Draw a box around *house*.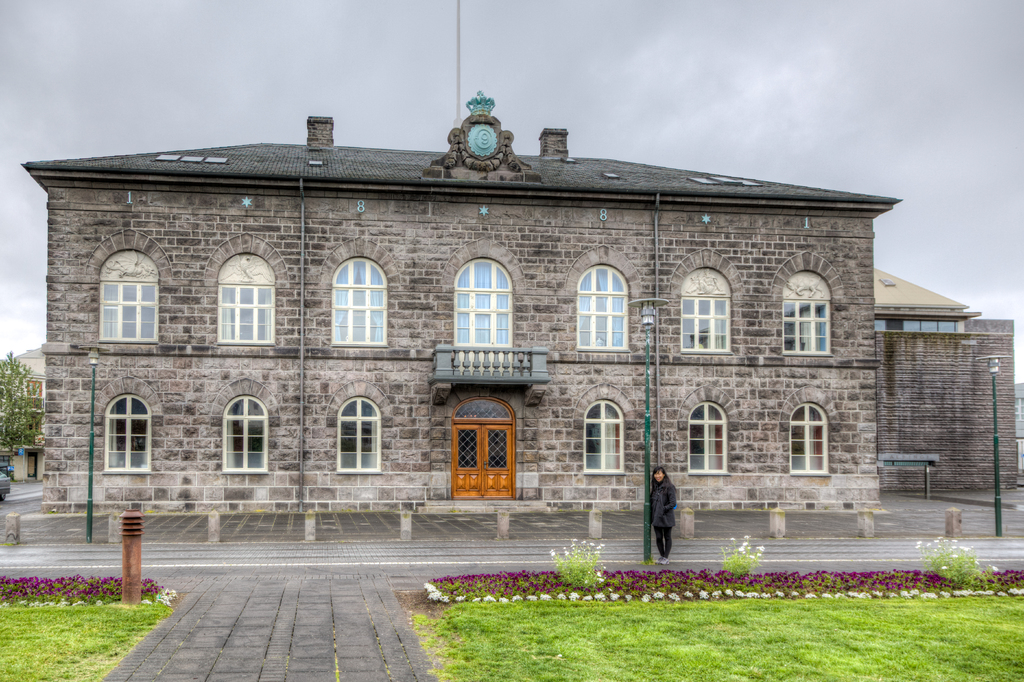
l=28, t=90, r=897, b=531.
